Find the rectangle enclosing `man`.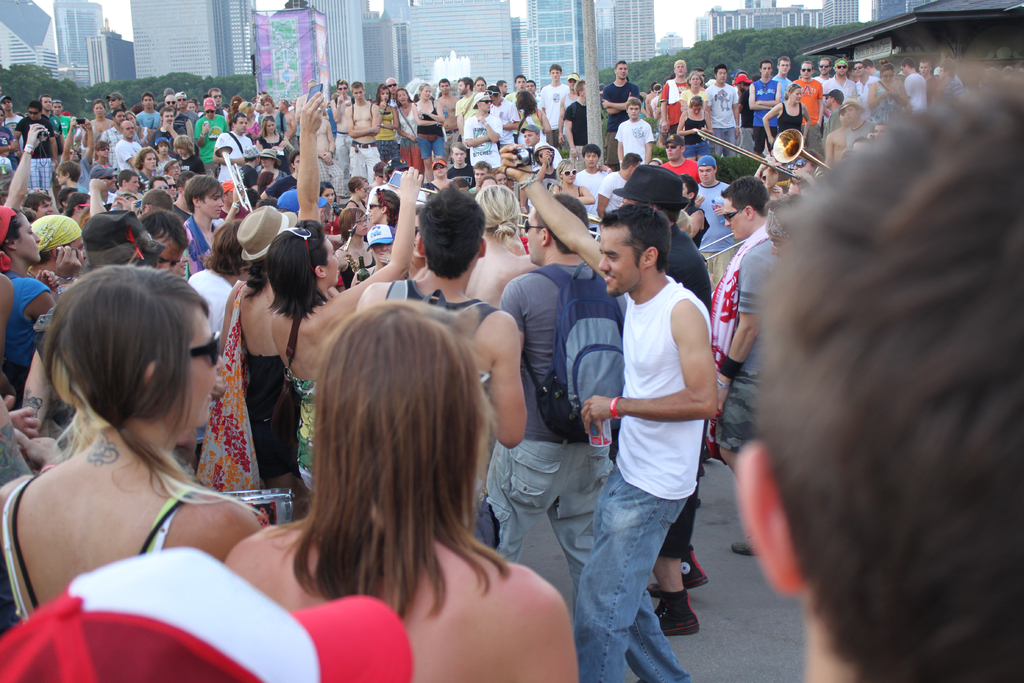
{"x1": 531, "y1": 145, "x2": 564, "y2": 194}.
